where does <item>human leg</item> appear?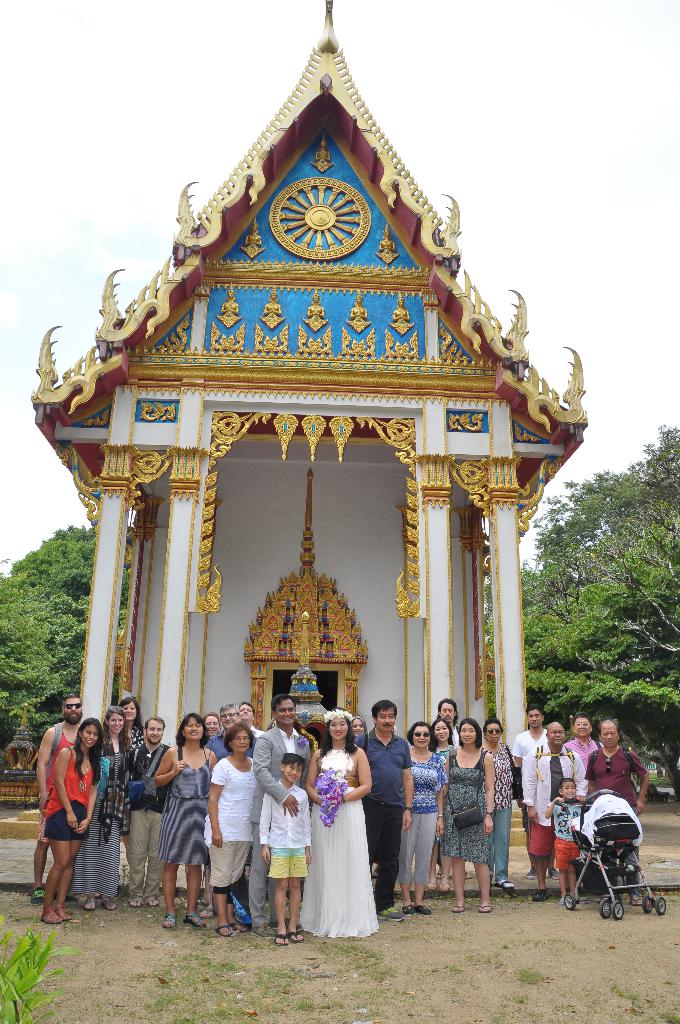
Appears at left=161, top=863, right=179, bottom=929.
